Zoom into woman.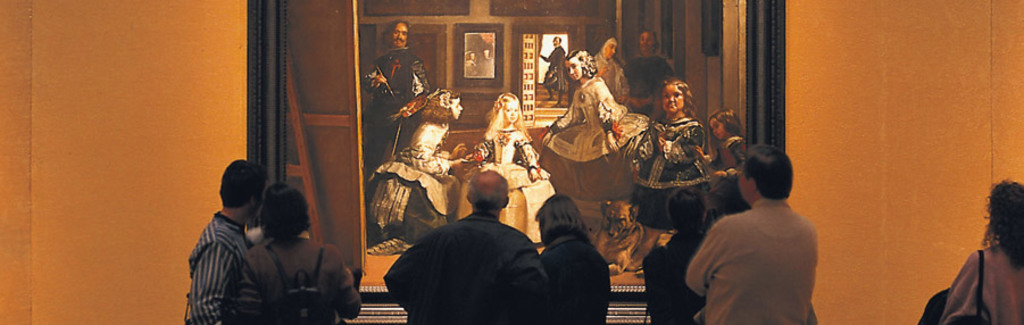
Zoom target: 538,189,614,324.
